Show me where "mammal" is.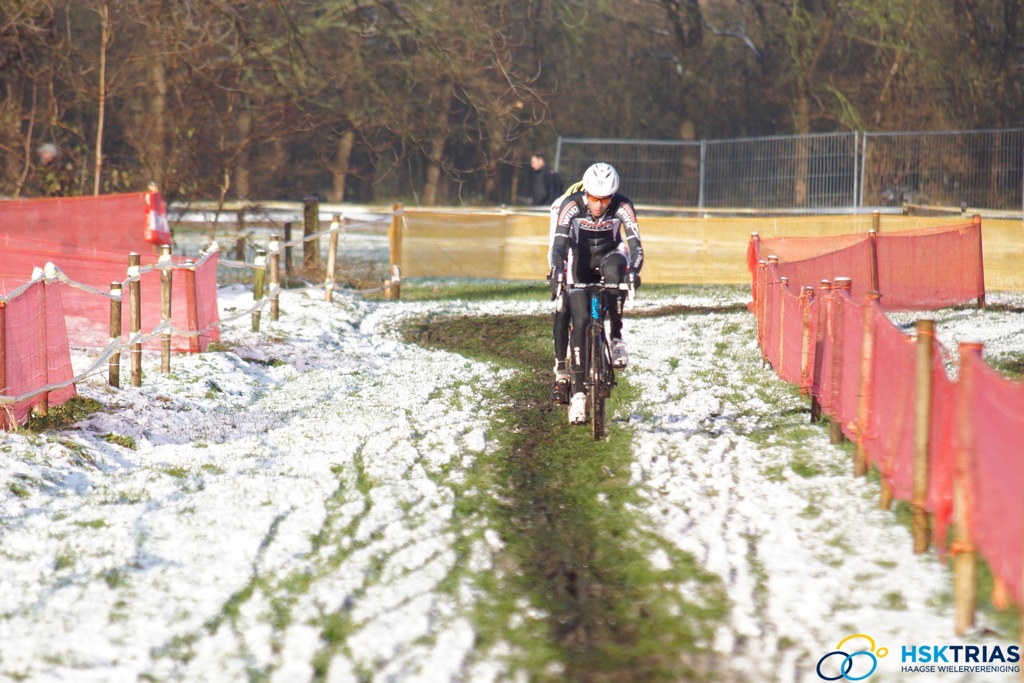
"mammal" is at 547/160/651/440.
